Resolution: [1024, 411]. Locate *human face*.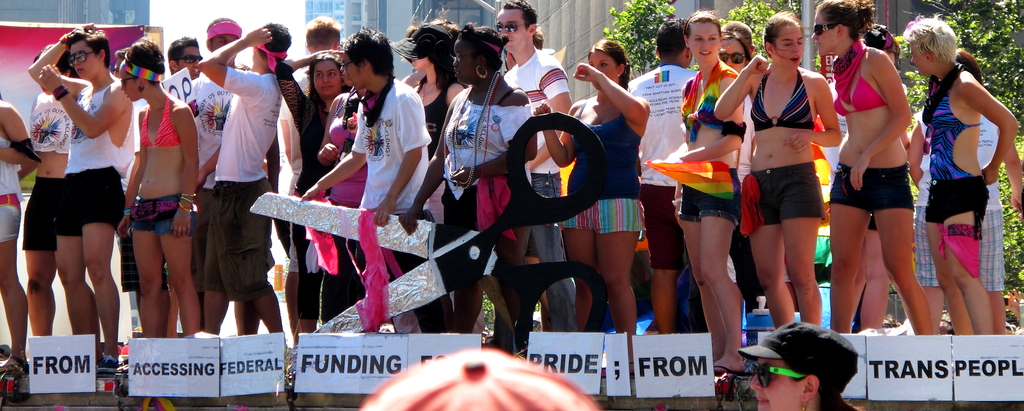
333:49:362:88.
